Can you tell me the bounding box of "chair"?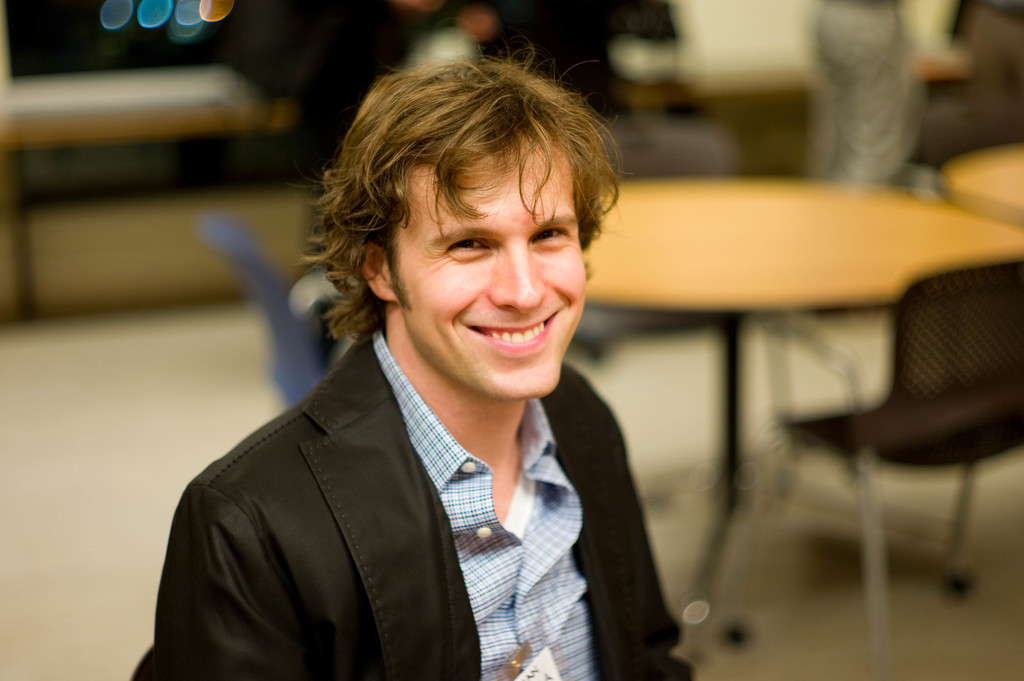
(x1=743, y1=285, x2=1011, y2=640).
